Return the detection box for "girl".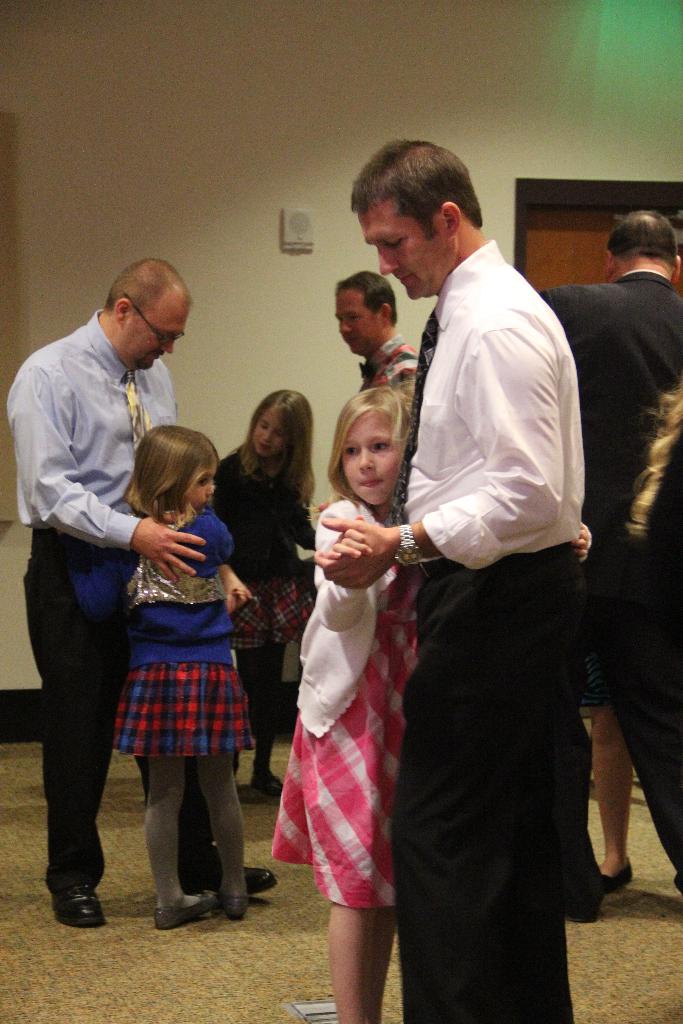
110, 414, 250, 916.
